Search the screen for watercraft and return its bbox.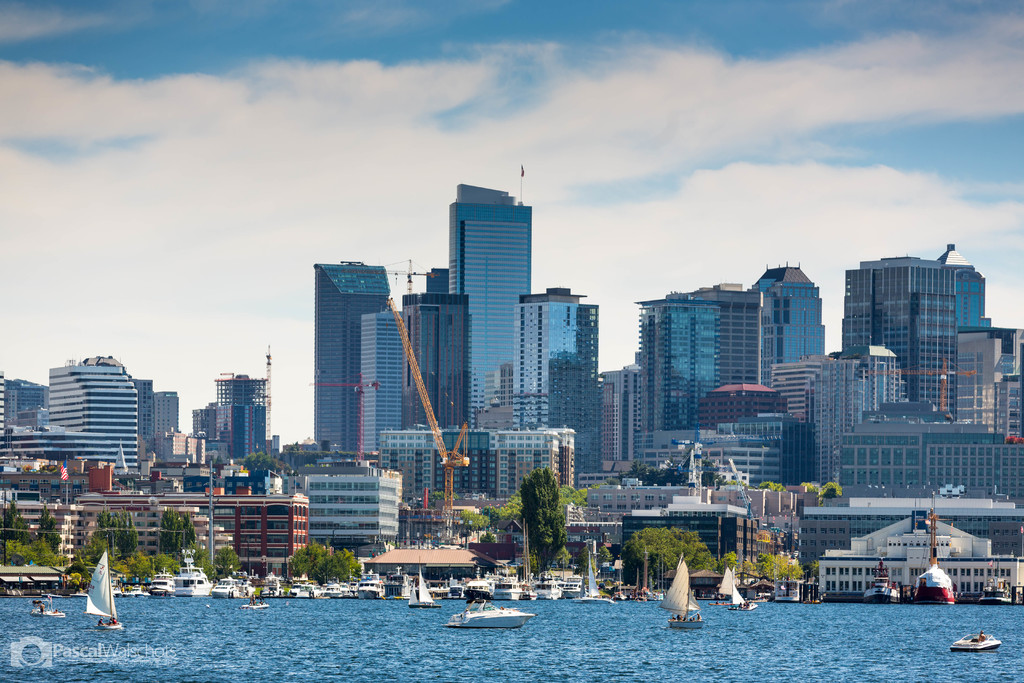
Found: [x1=979, y1=573, x2=1011, y2=609].
